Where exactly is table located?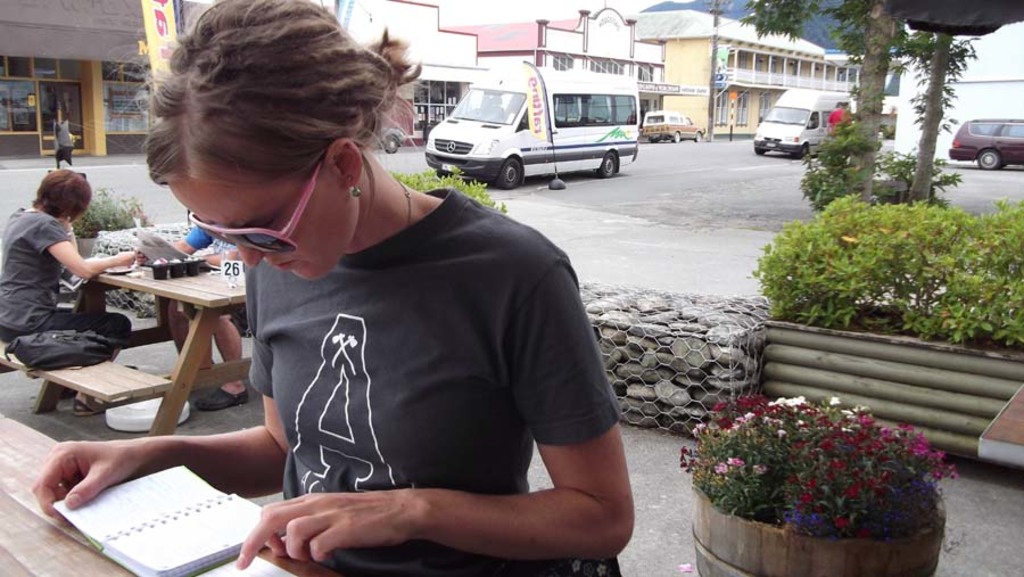
Its bounding box is {"left": 0, "top": 410, "right": 365, "bottom": 576}.
